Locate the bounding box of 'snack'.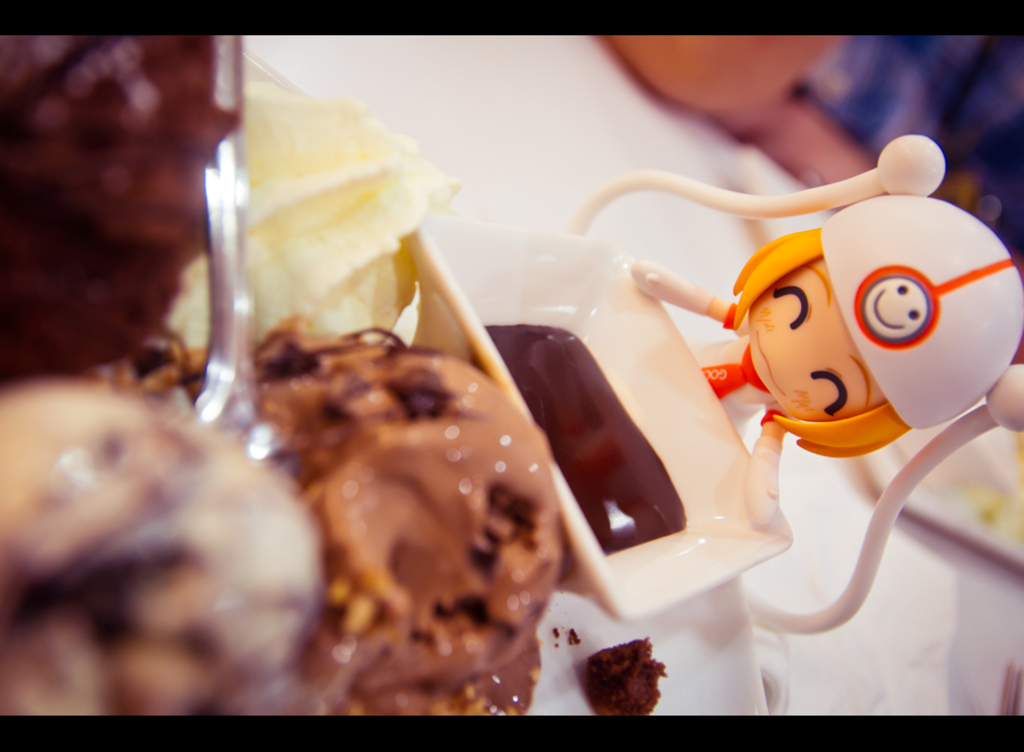
Bounding box: bbox=[162, 86, 464, 328].
